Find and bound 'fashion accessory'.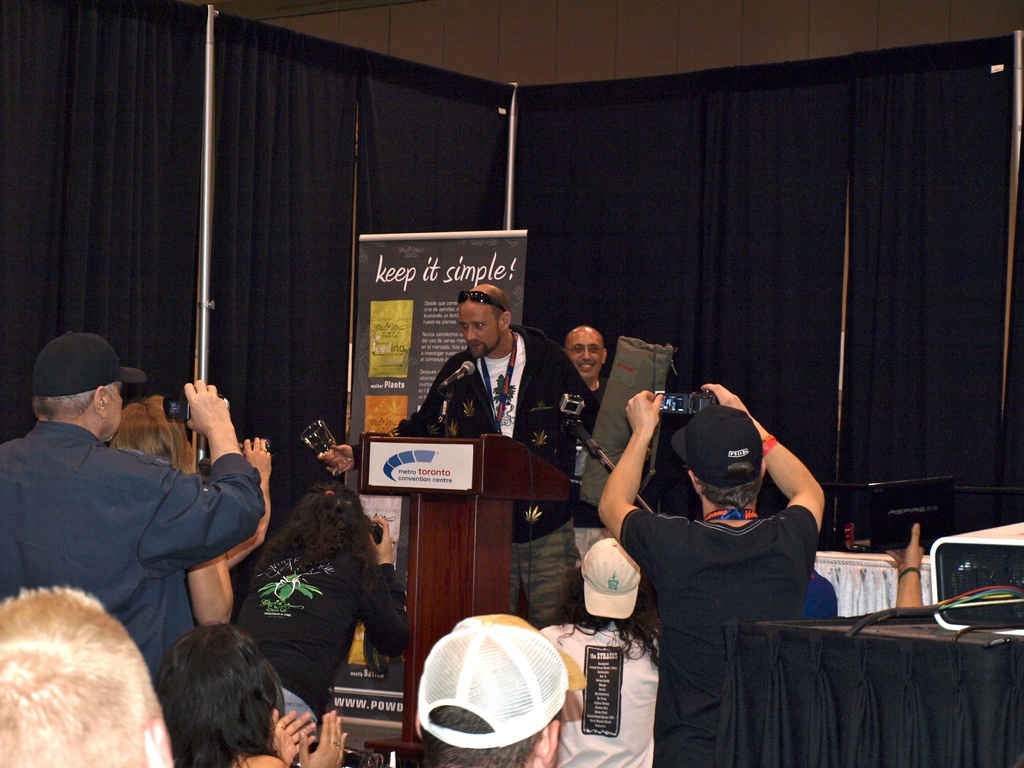
Bound: x1=274, y1=722, x2=284, y2=726.
